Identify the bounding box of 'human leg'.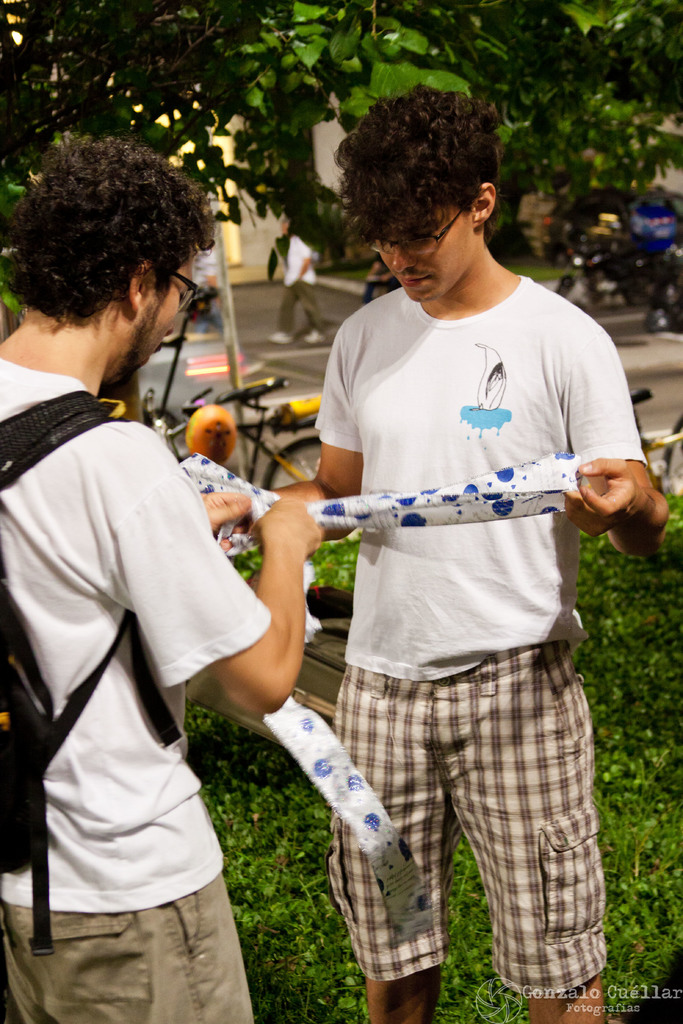
449/603/619/1023.
